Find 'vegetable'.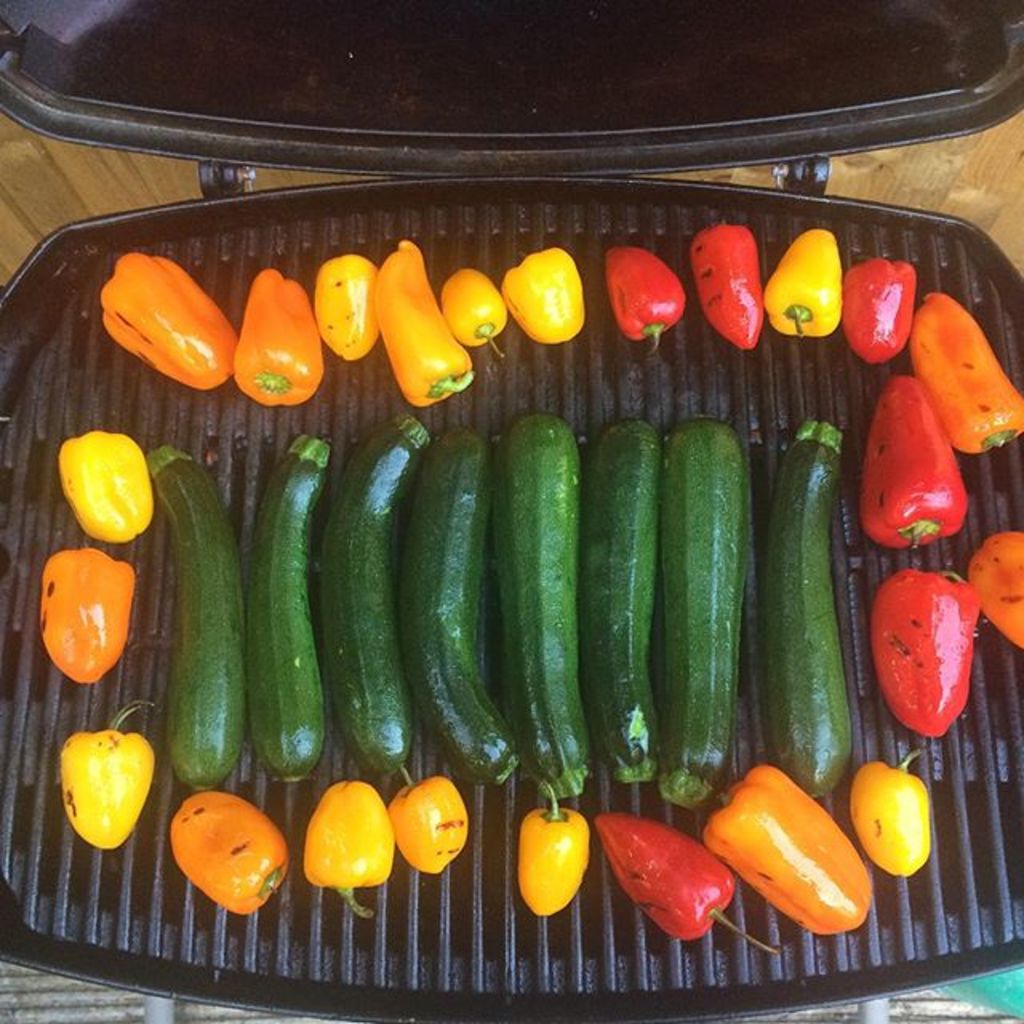
(317, 254, 386, 360).
